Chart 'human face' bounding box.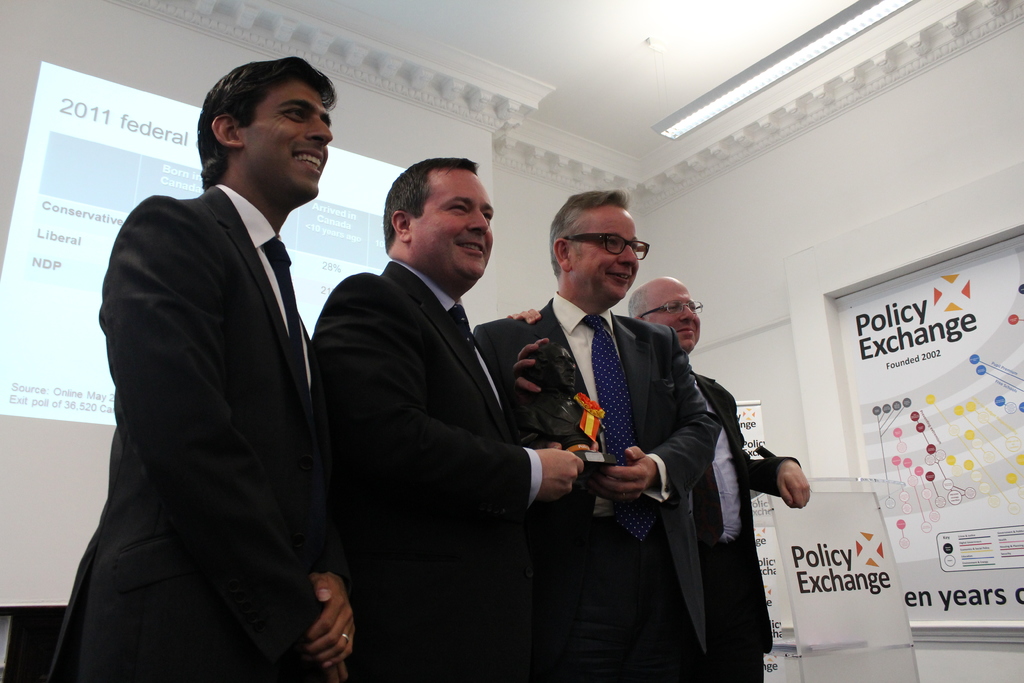
Charted: <bbox>644, 279, 700, 349</bbox>.
